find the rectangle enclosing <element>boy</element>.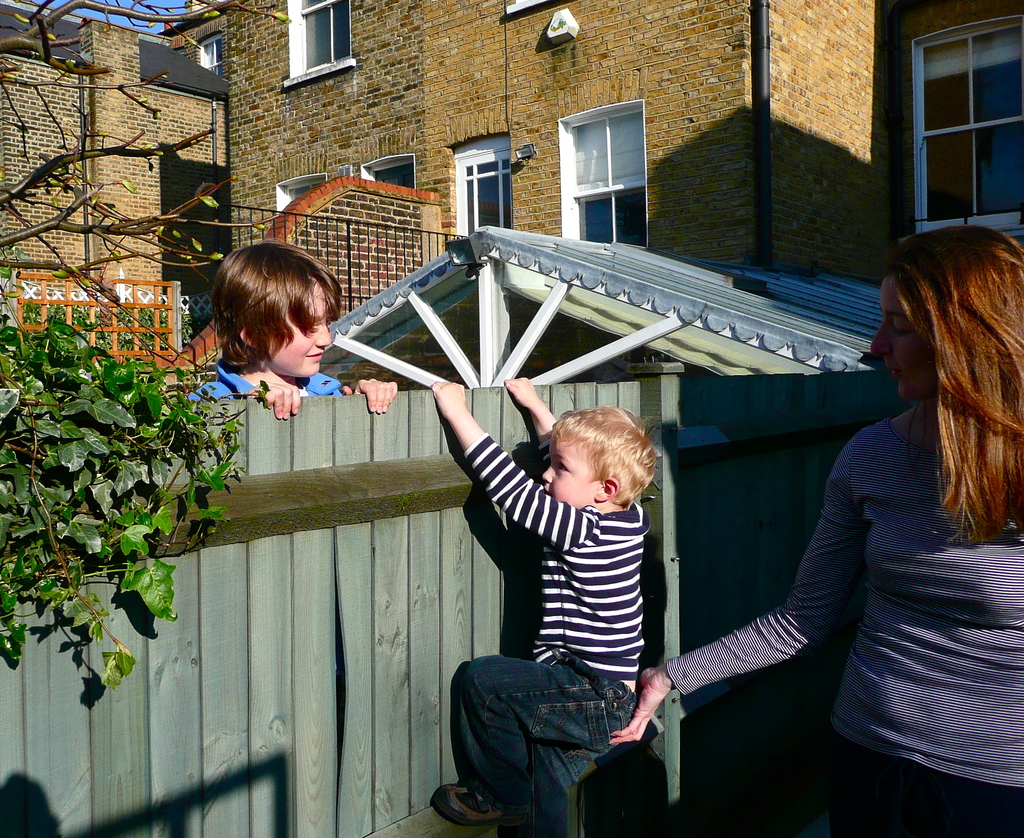
424/343/703/821.
